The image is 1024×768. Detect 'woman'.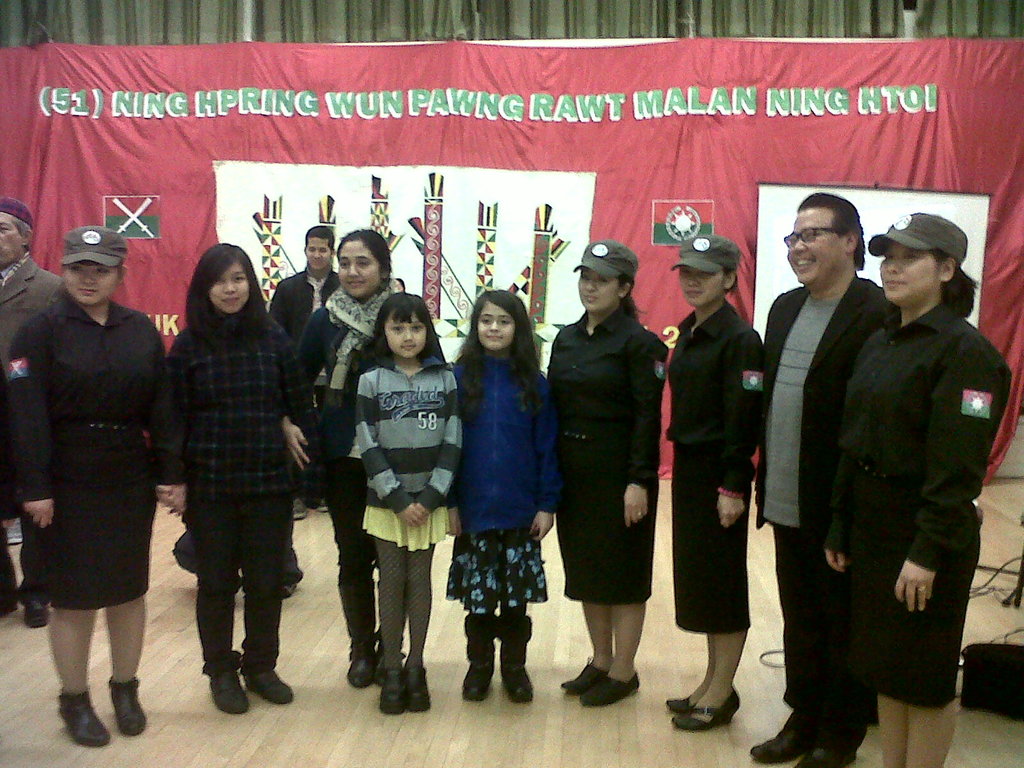
Detection: left=145, top=221, right=308, bottom=734.
